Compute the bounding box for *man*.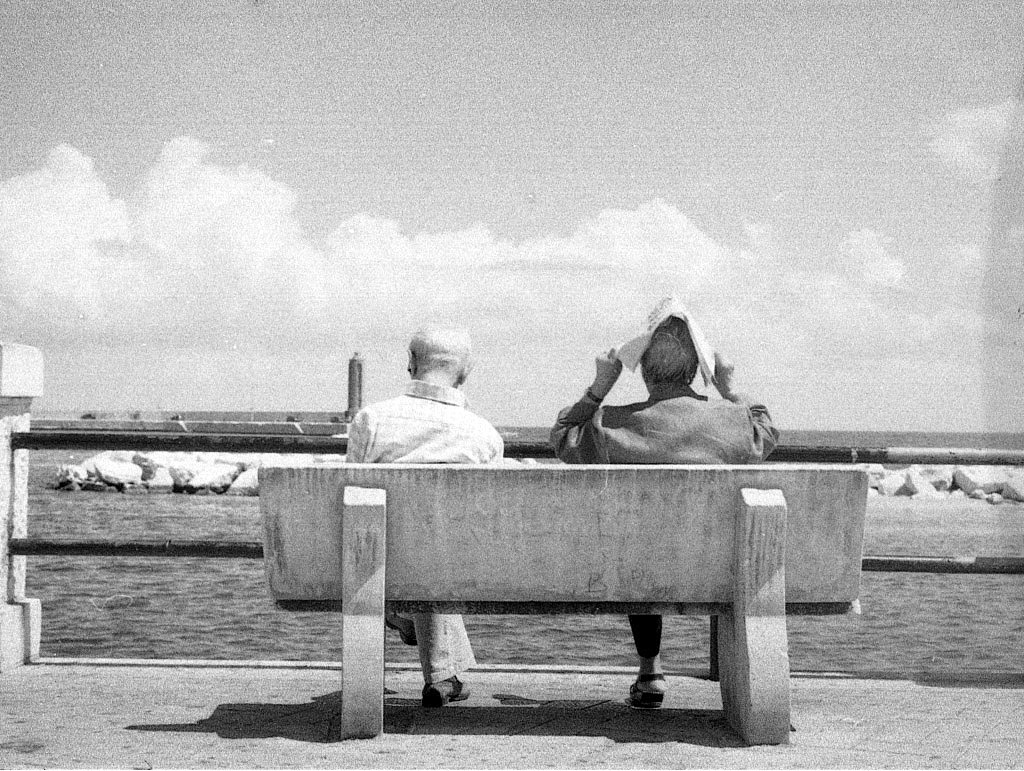
select_region(550, 315, 782, 708).
